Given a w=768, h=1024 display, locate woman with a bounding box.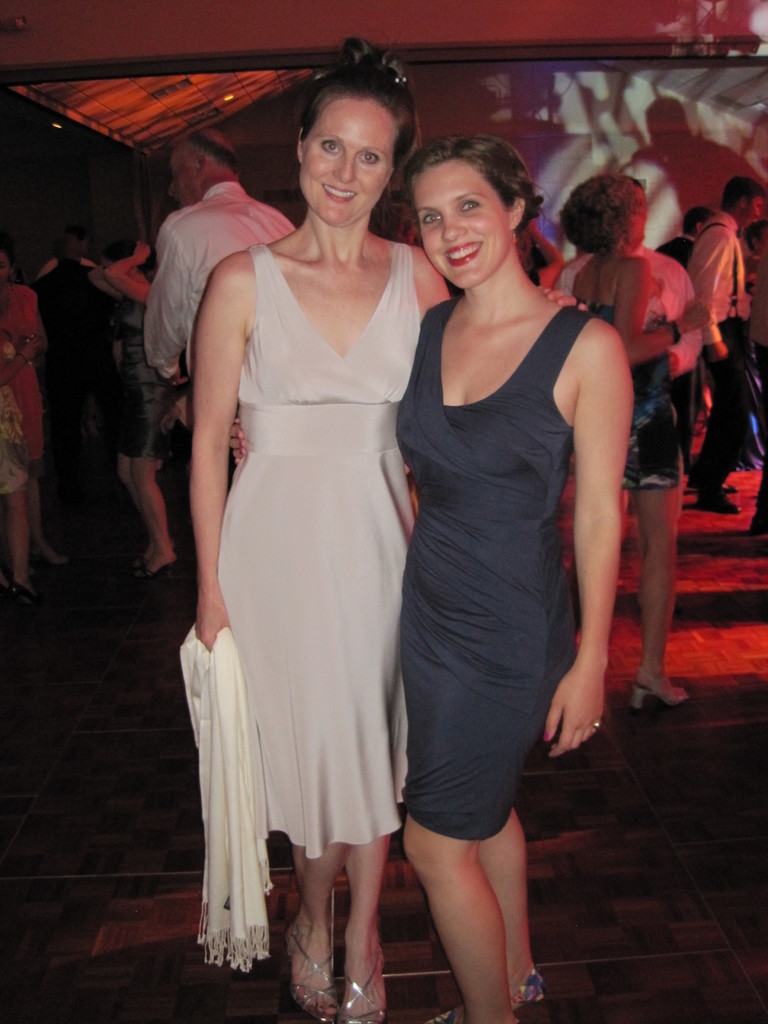
Located: <bbox>0, 234, 61, 565</bbox>.
